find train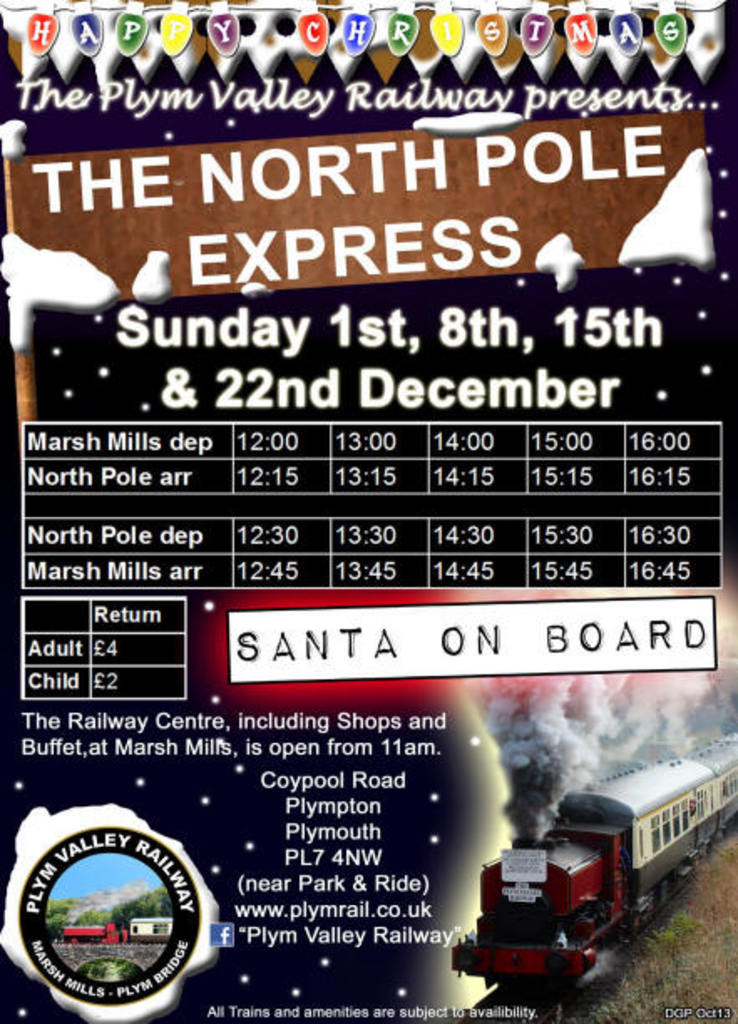
bbox(447, 726, 736, 1001)
